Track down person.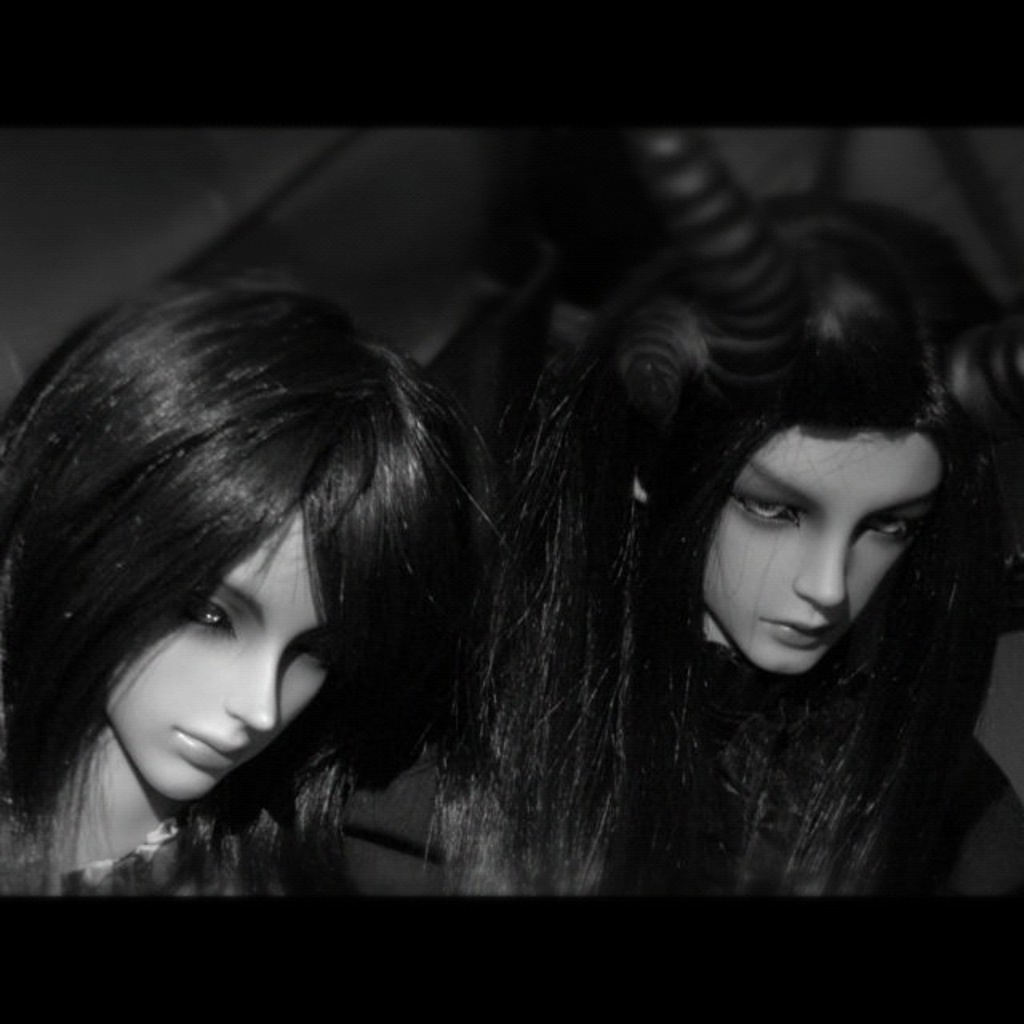
Tracked to crop(0, 267, 490, 898).
